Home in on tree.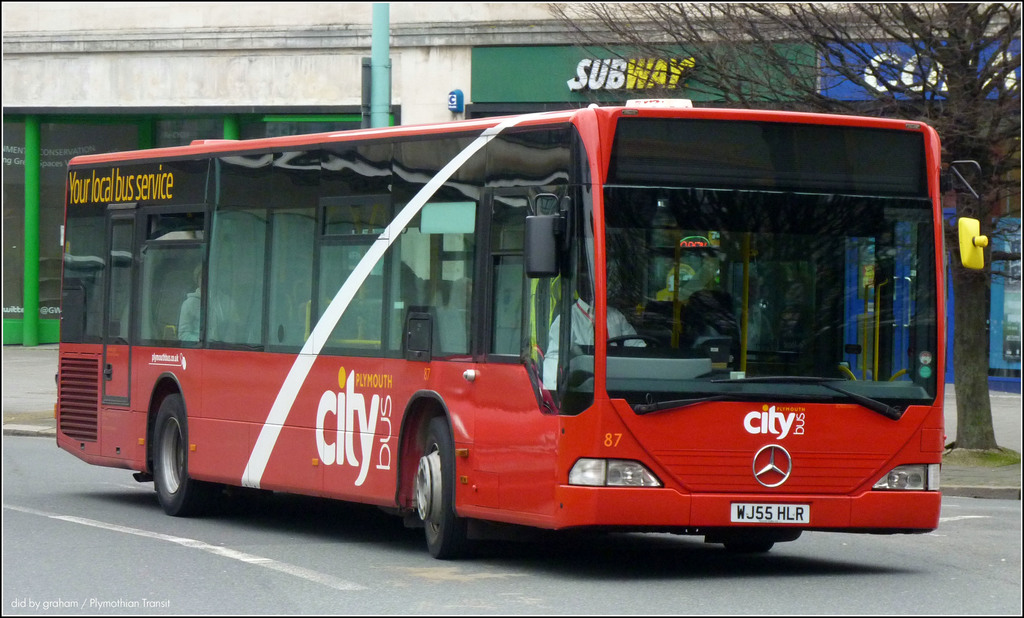
Homed in at select_region(544, 0, 1023, 450).
